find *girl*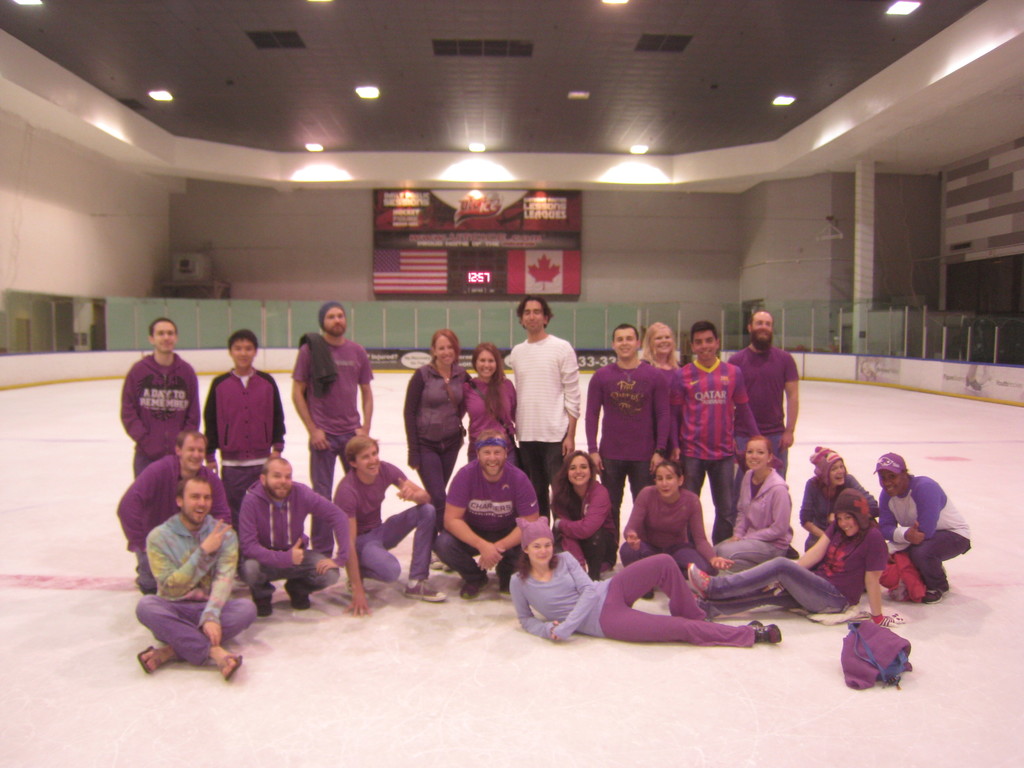
(687,488,906,619)
